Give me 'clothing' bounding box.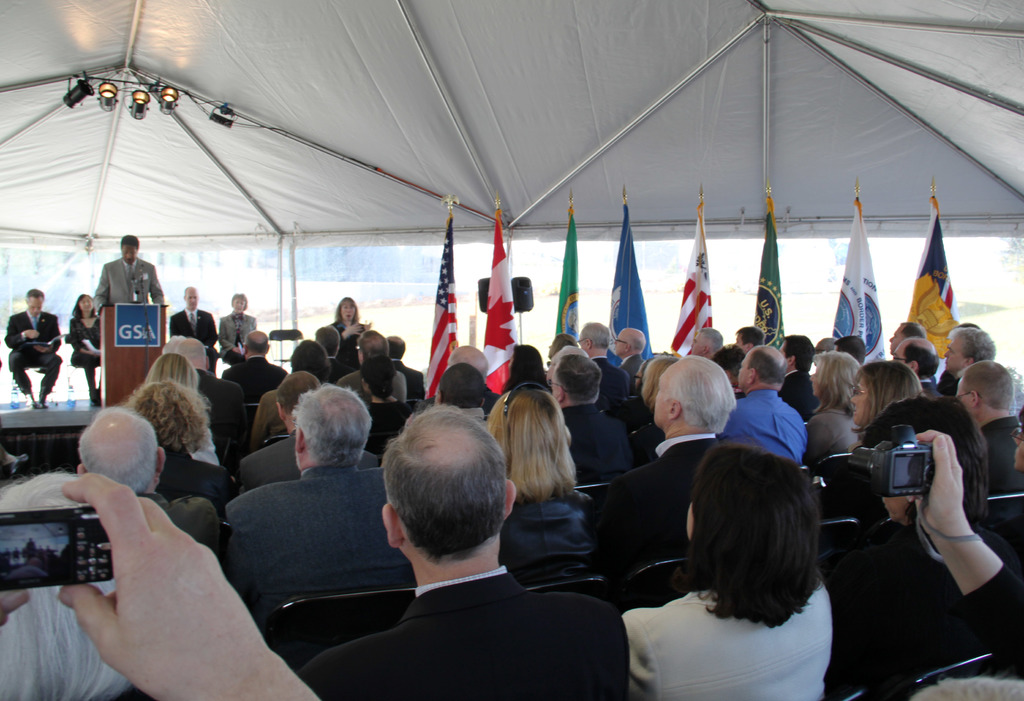
bbox(218, 308, 255, 361).
